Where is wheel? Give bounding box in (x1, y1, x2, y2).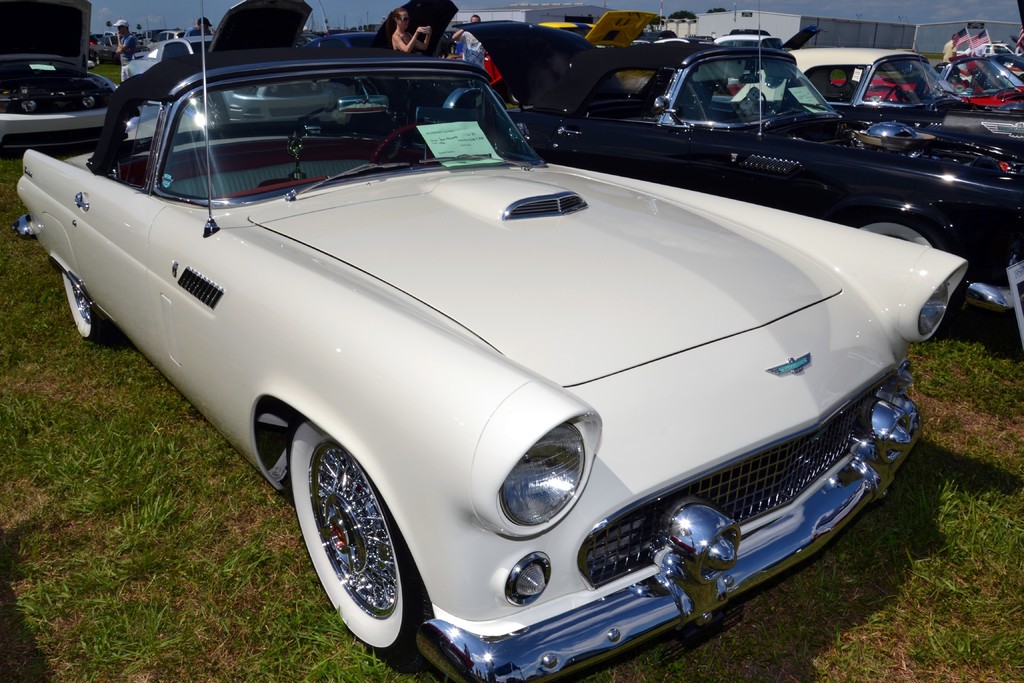
(292, 415, 430, 676).
